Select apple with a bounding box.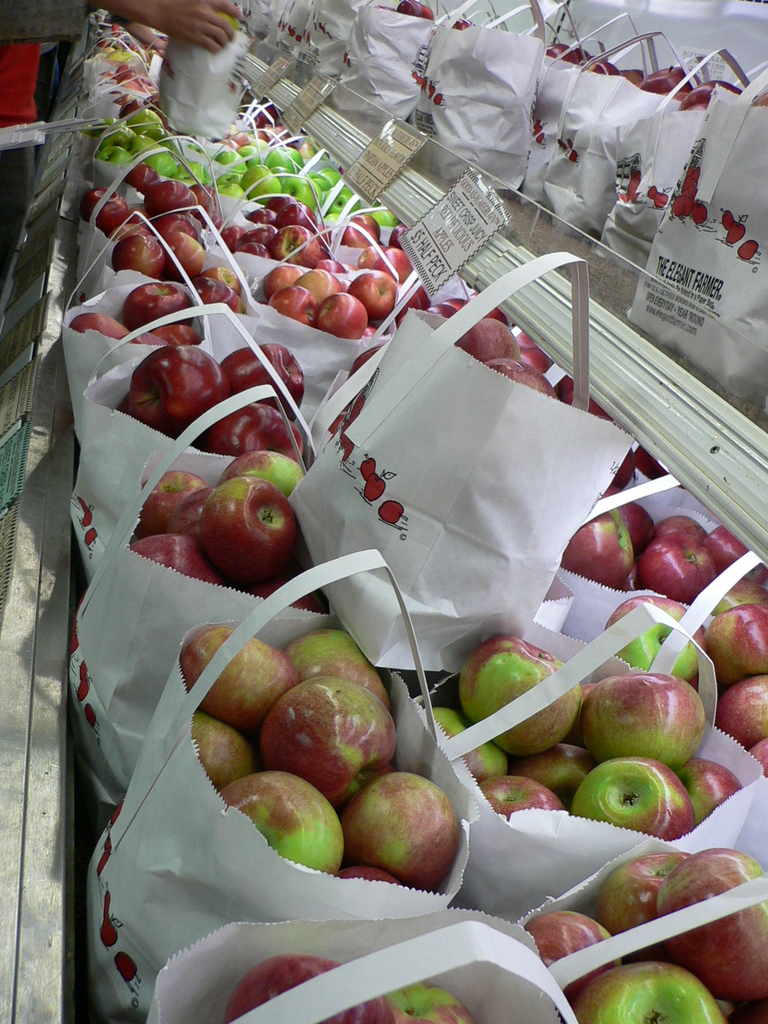
[381,977,477,1023].
